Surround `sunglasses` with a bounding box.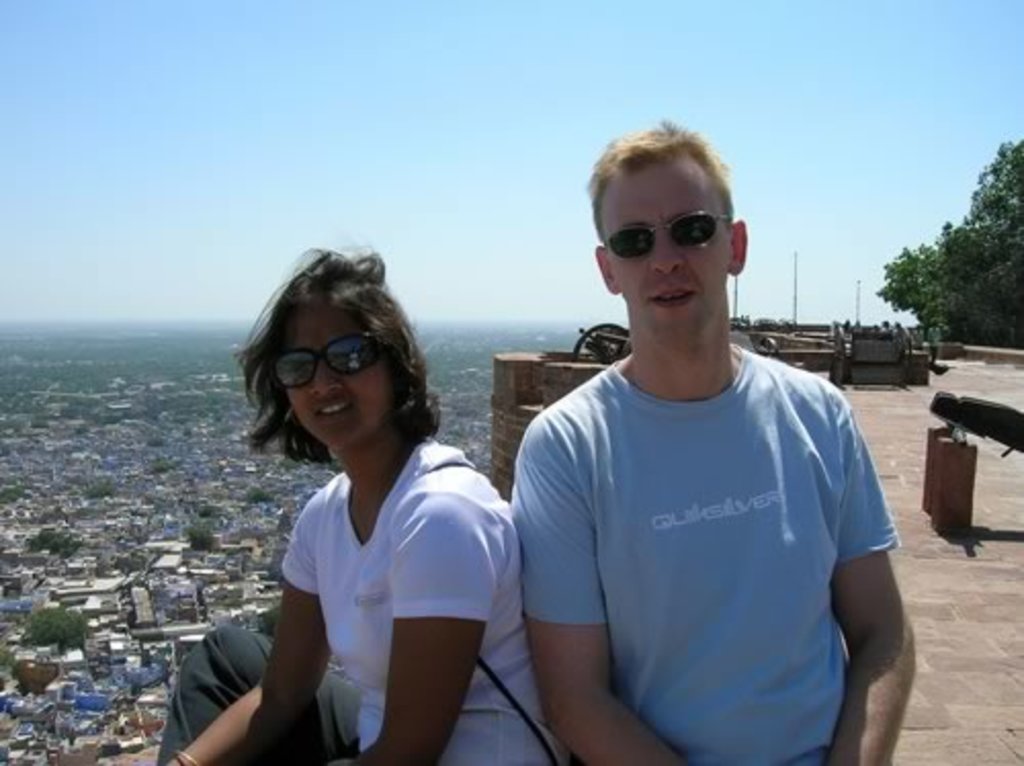
BBox(606, 207, 729, 260).
